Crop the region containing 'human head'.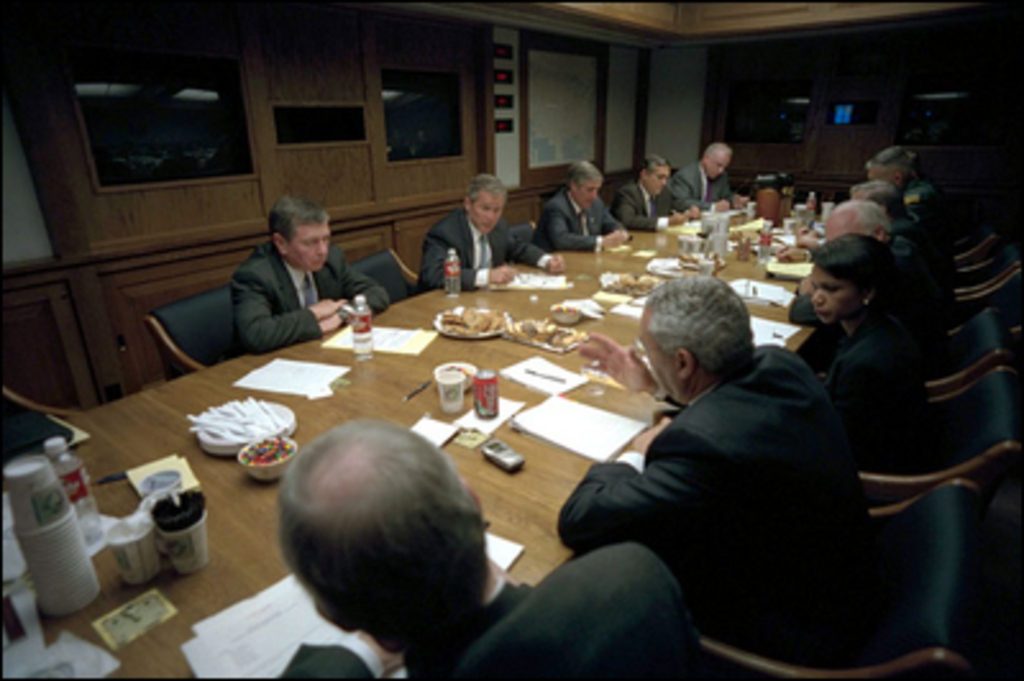
Crop region: [x1=852, y1=172, x2=906, y2=223].
